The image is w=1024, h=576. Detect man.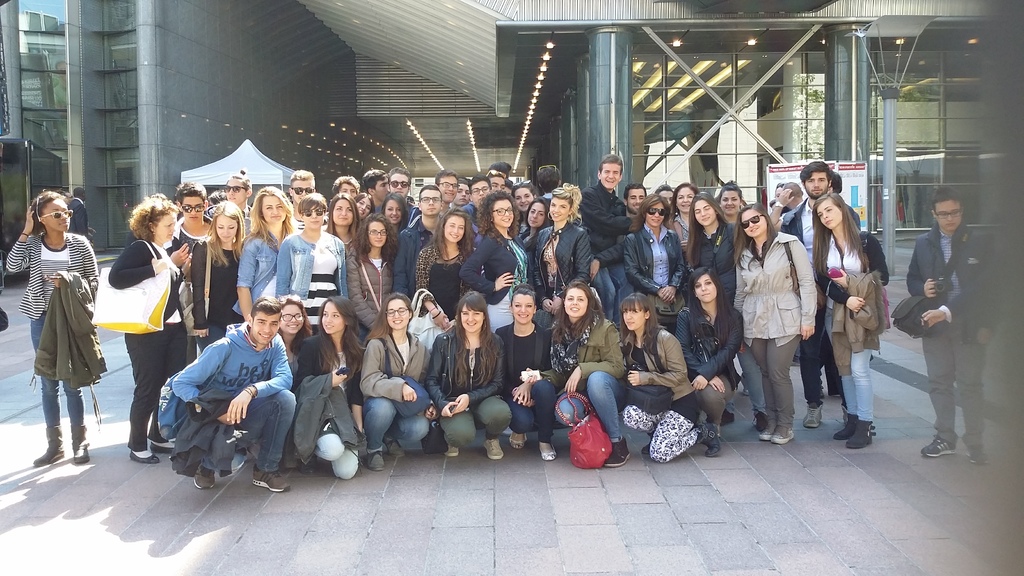
Detection: detection(579, 154, 637, 319).
